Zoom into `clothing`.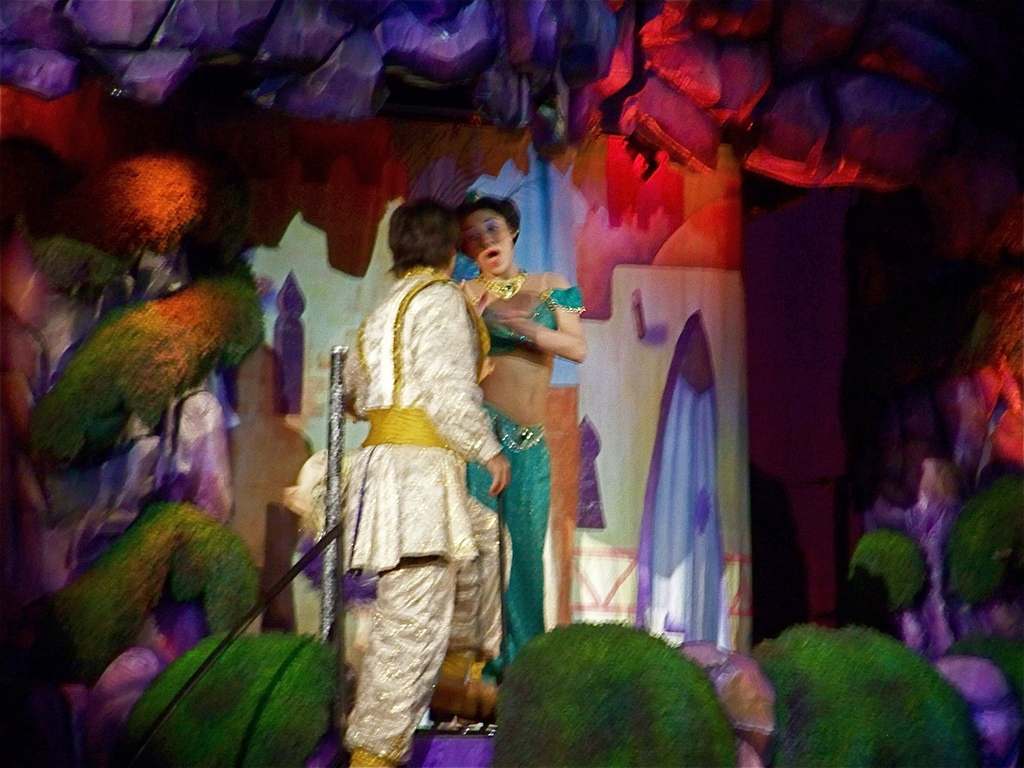
Zoom target: [462,269,582,684].
